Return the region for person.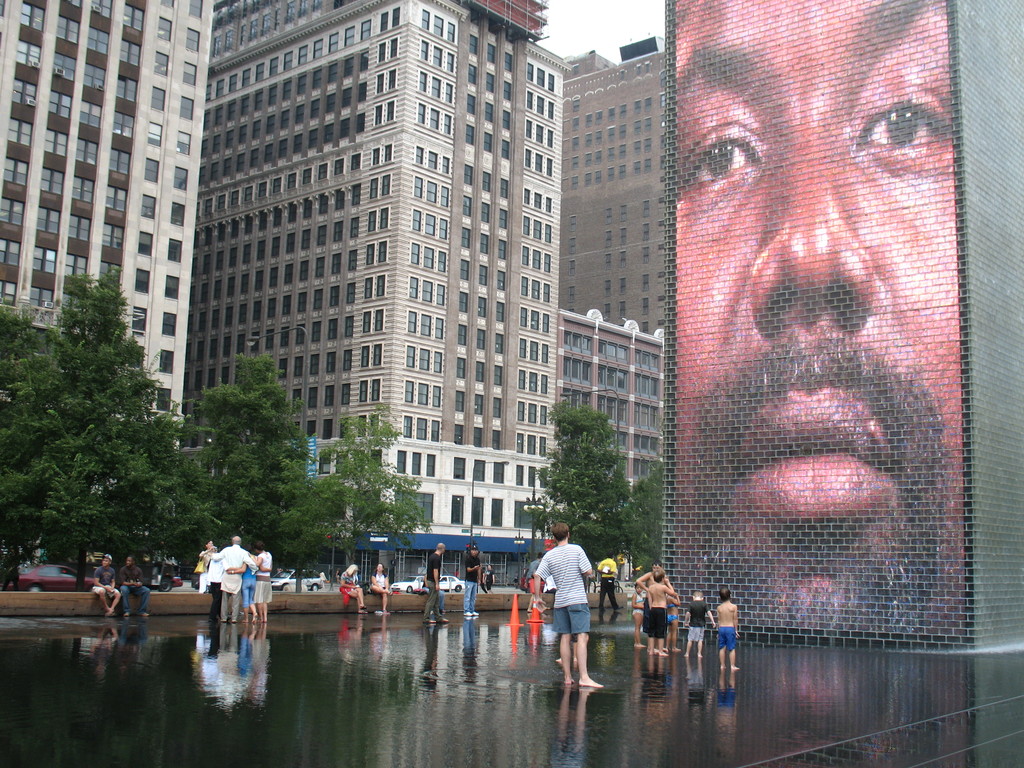
box=[420, 547, 448, 632].
